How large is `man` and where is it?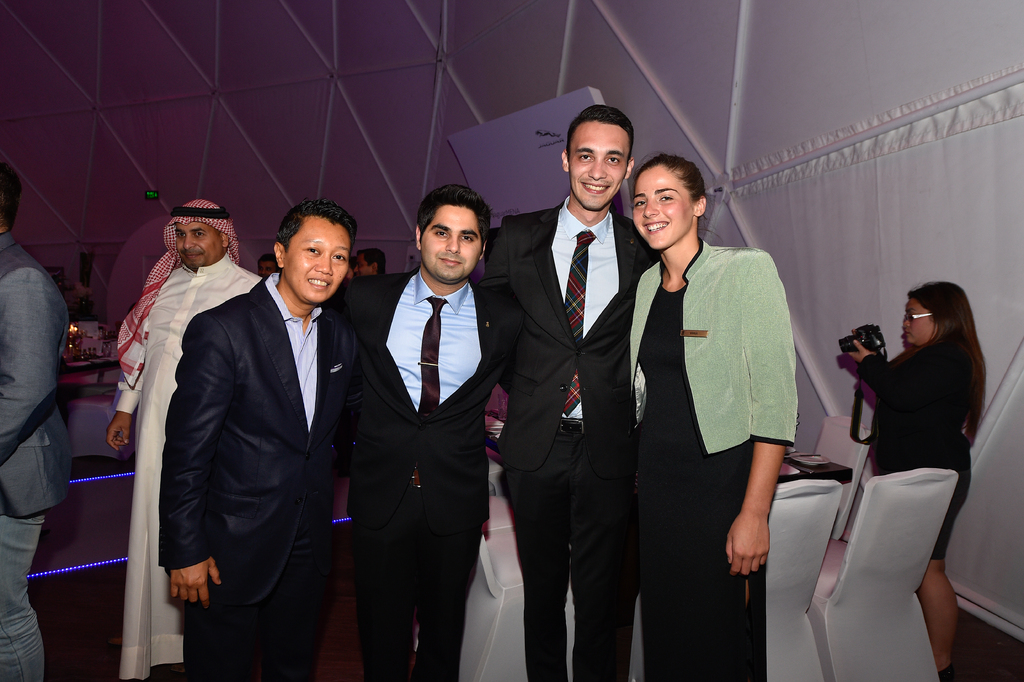
Bounding box: 257, 253, 281, 280.
